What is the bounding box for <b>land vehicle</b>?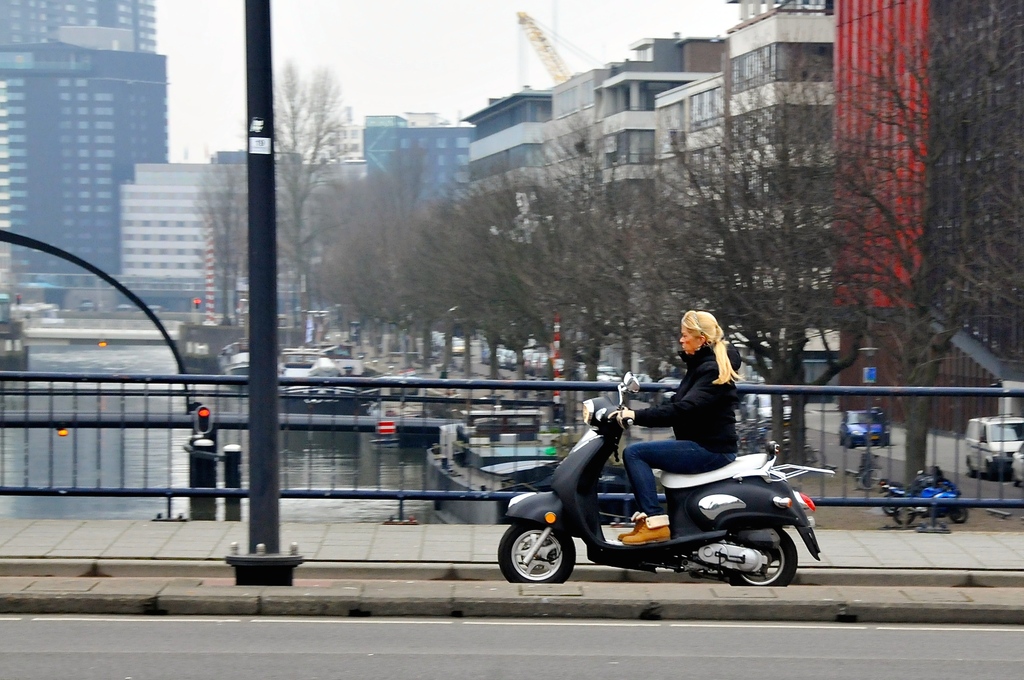
[left=887, top=473, right=973, bottom=528].
